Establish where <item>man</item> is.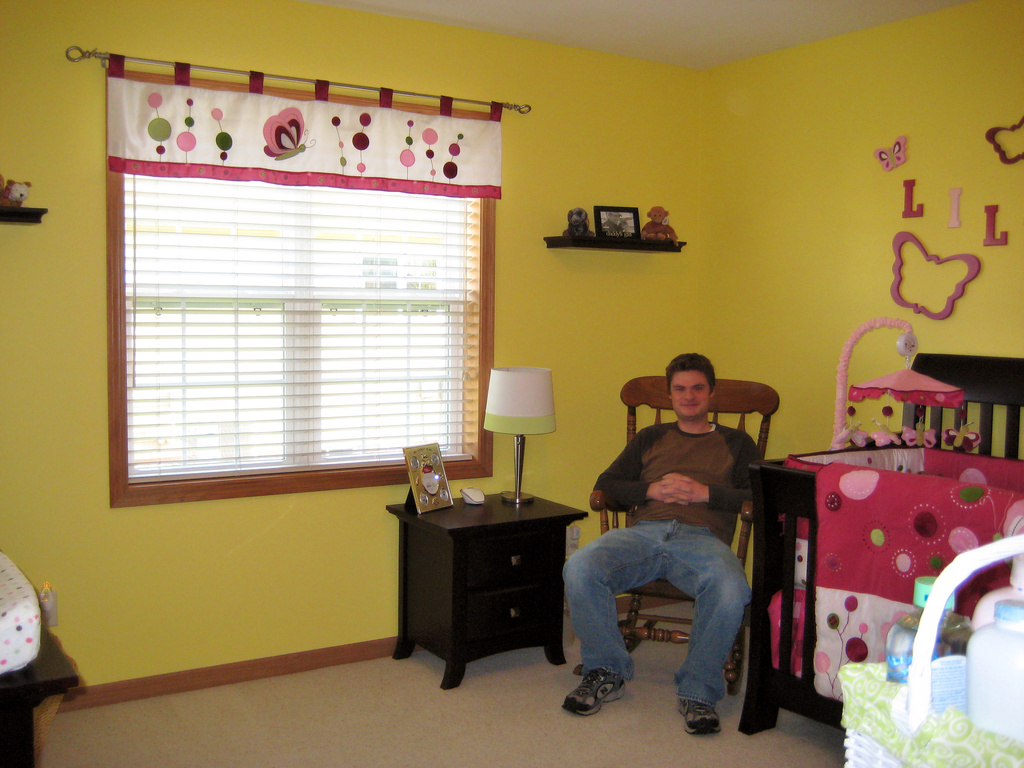
Established at bbox(556, 374, 787, 741).
